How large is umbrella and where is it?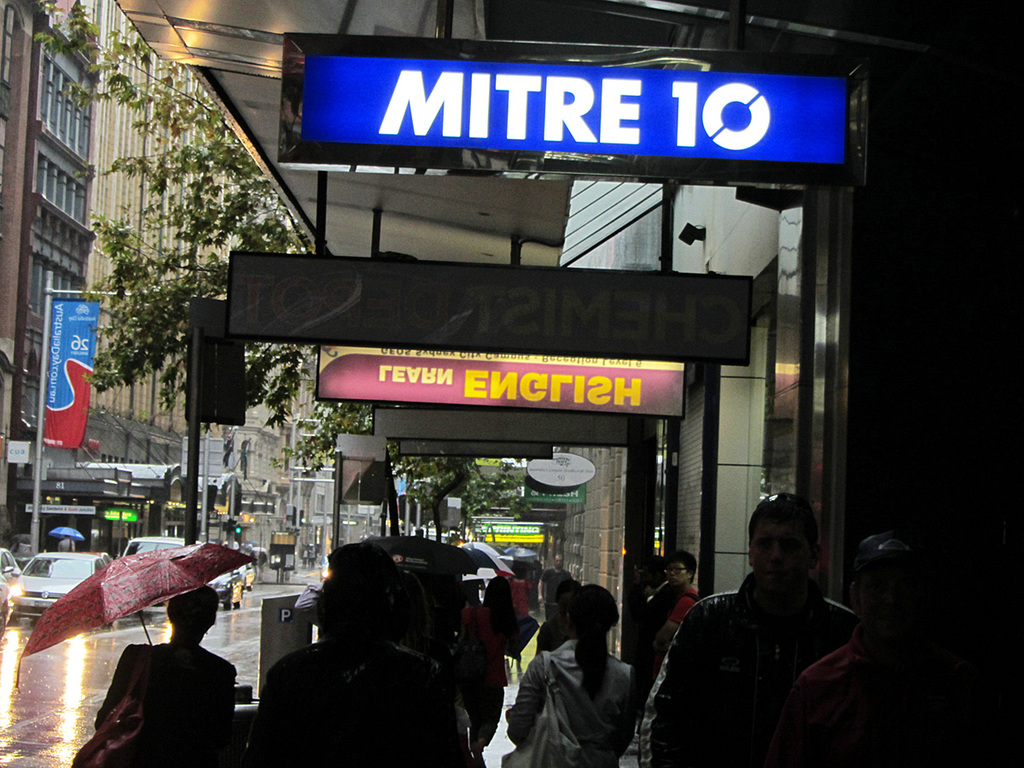
Bounding box: box(52, 526, 87, 539).
